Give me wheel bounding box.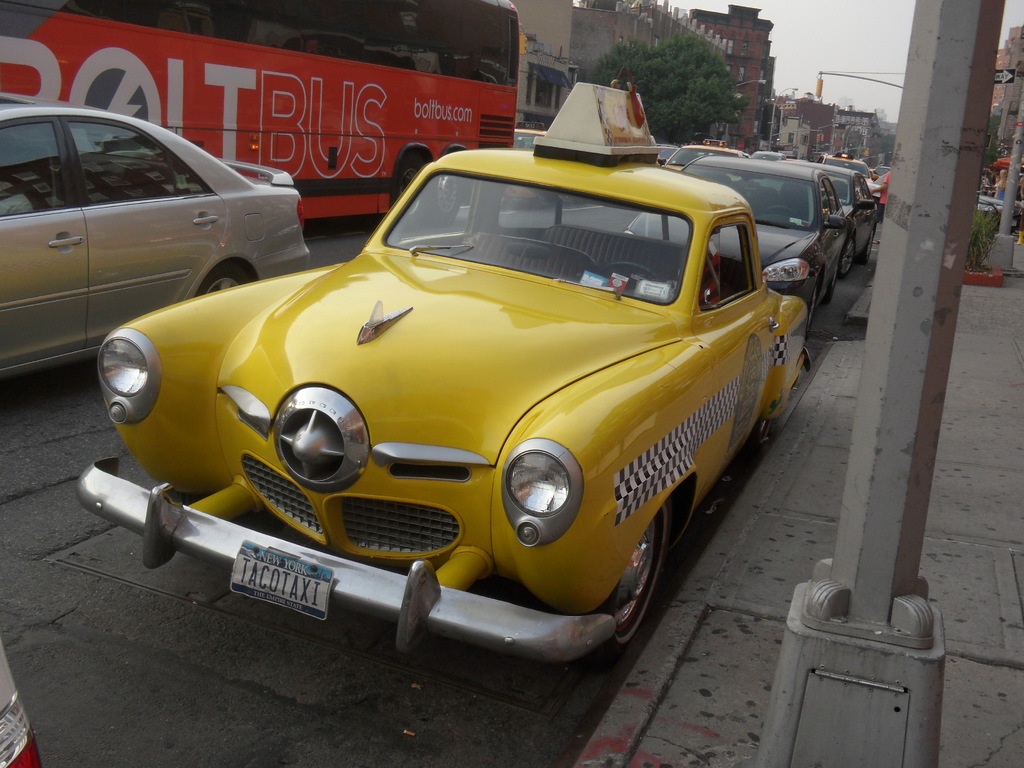
[838,234,858,274].
